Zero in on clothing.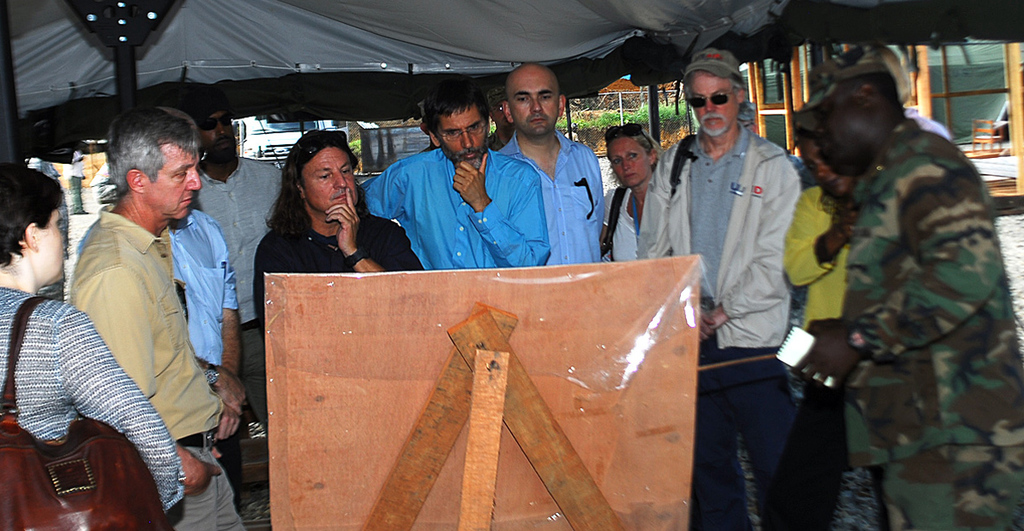
Zeroed in: bbox=[497, 131, 615, 276].
